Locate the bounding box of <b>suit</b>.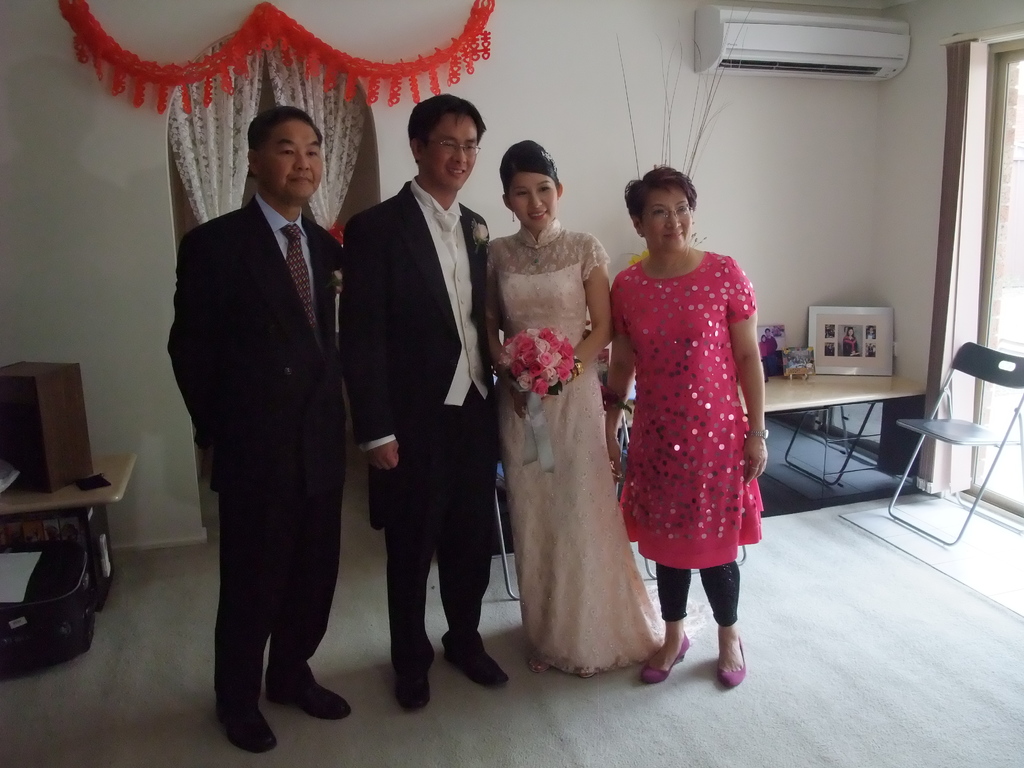
Bounding box: bbox=(339, 79, 506, 700).
